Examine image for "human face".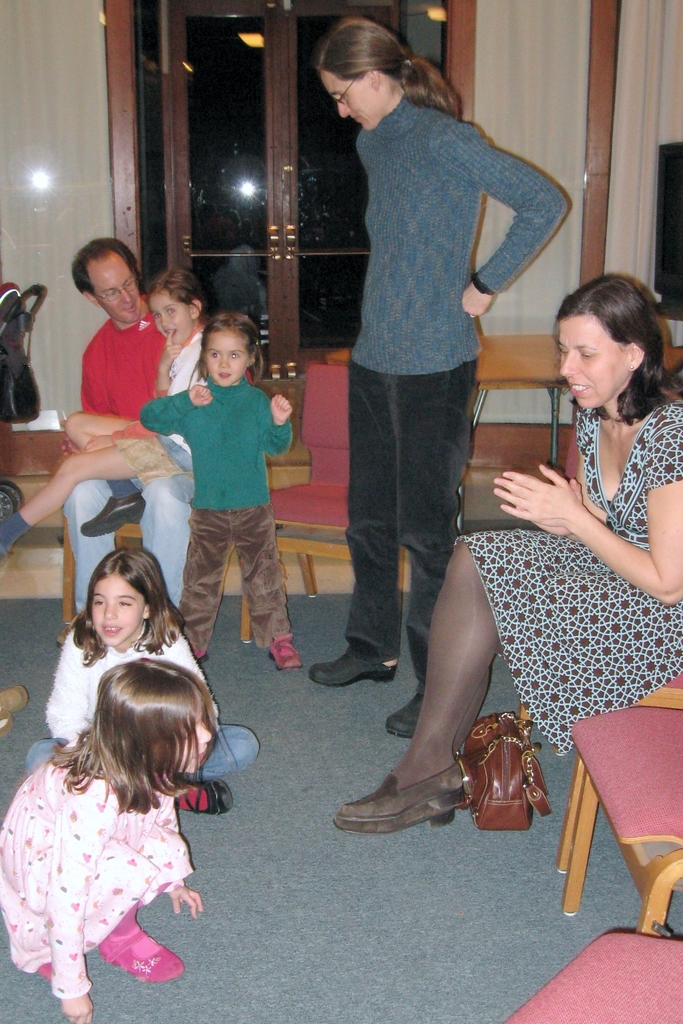
Examination result: <bbox>88, 248, 151, 325</bbox>.
